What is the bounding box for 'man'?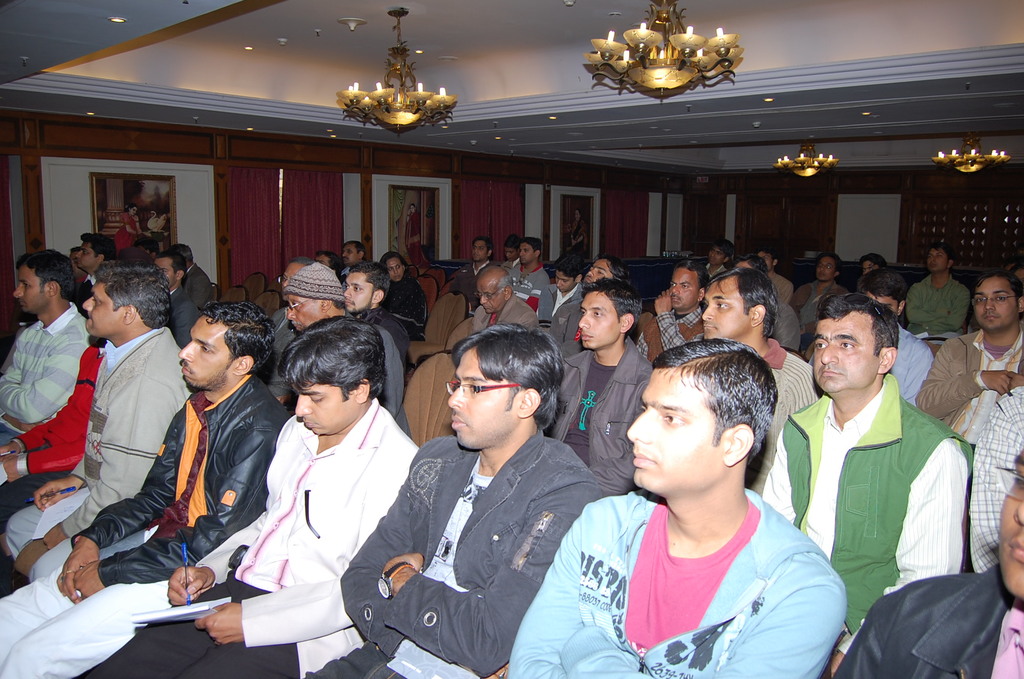
select_region(902, 241, 970, 348).
